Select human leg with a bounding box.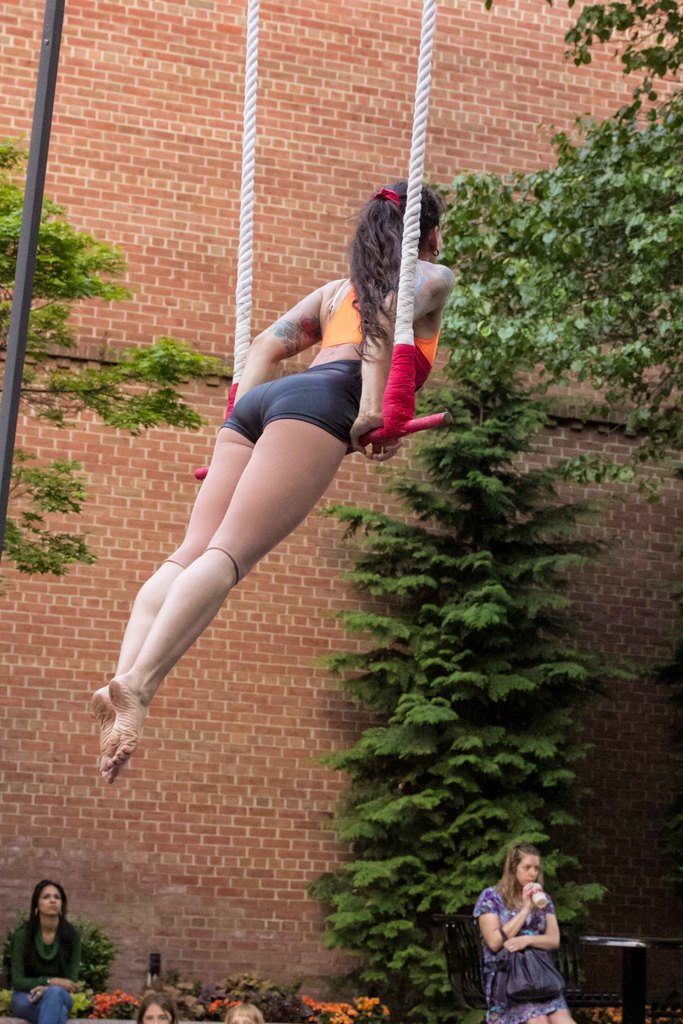
bbox=[541, 991, 575, 1023].
